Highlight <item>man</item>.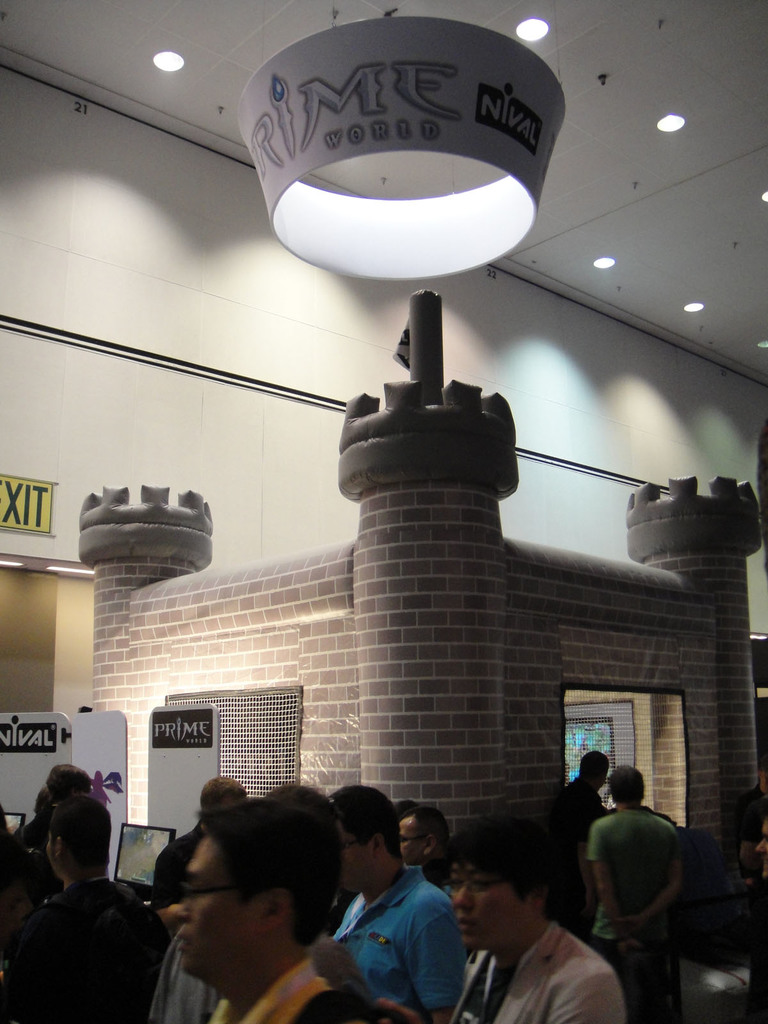
Highlighted region: left=322, top=776, right=473, bottom=1023.
